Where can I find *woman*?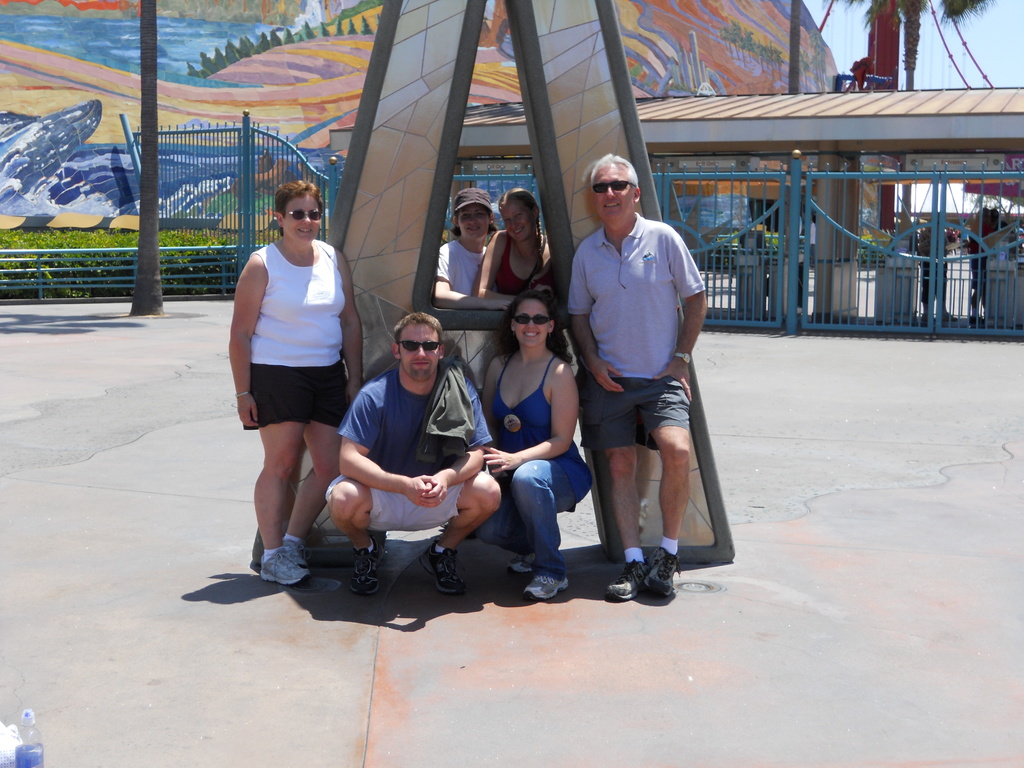
You can find it at [486, 184, 570, 316].
